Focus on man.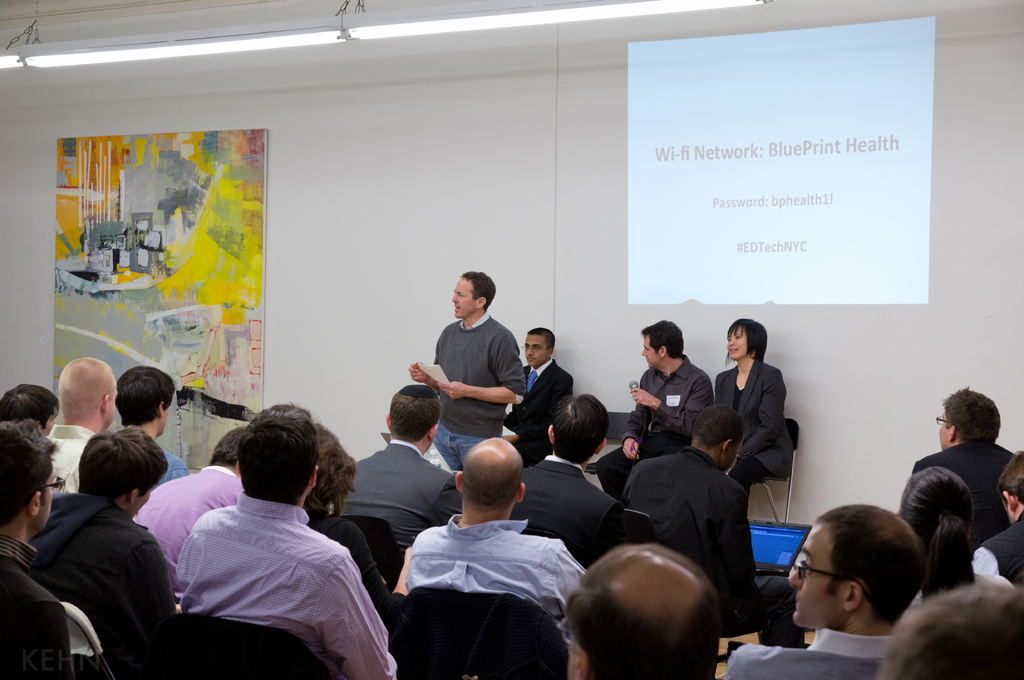
Focused at [left=131, top=426, right=241, bottom=566].
